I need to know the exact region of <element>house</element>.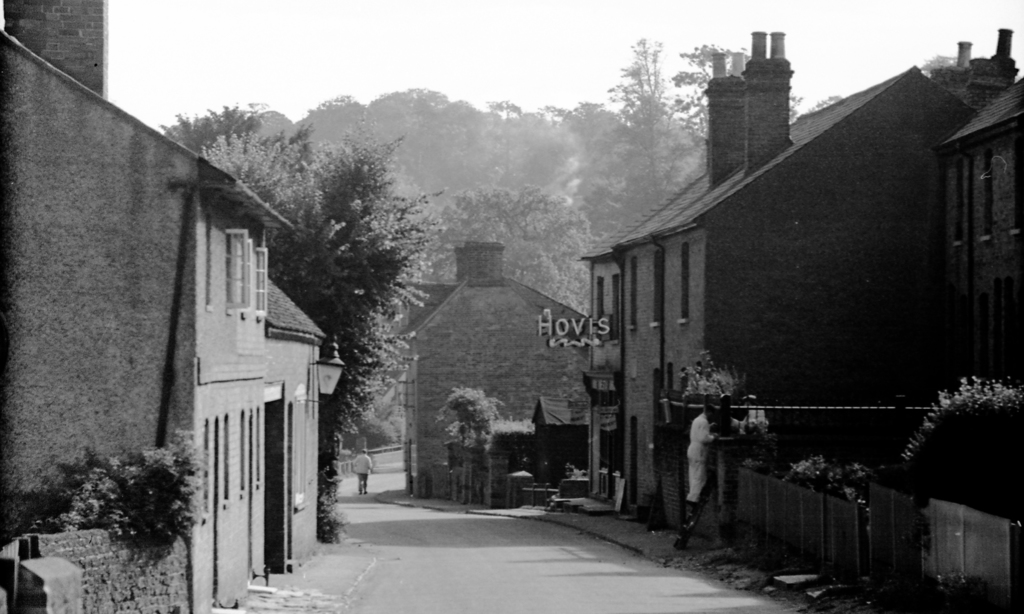
Region: select_region(0, 0, 325, 613).
